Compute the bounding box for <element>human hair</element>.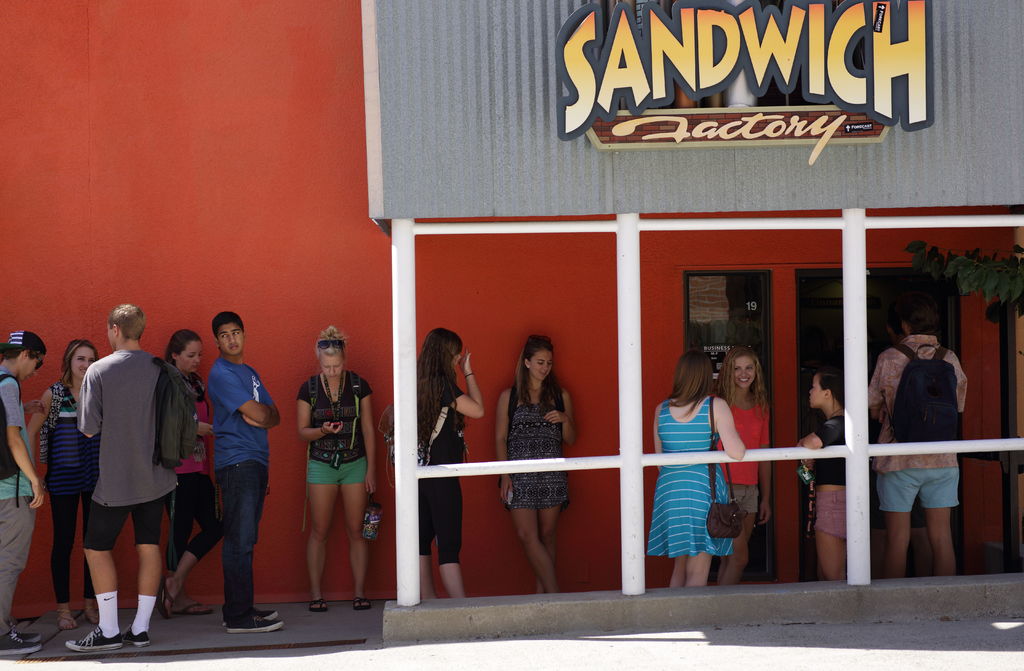
bbox(210, 310, 244, 340).
